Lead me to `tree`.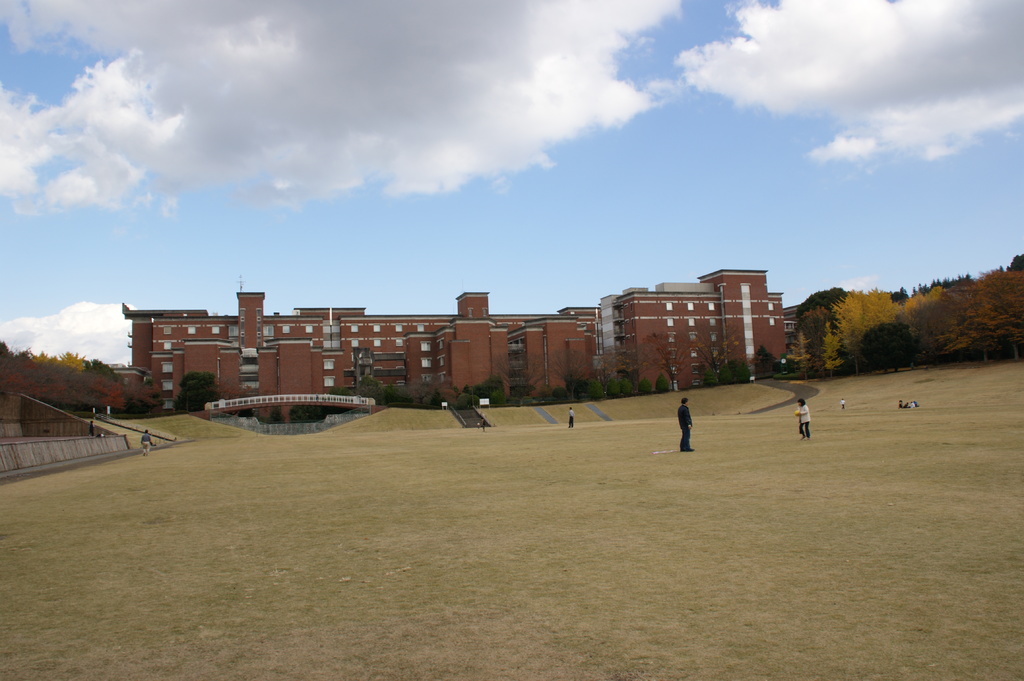
Lead to 437,387,456,408.
